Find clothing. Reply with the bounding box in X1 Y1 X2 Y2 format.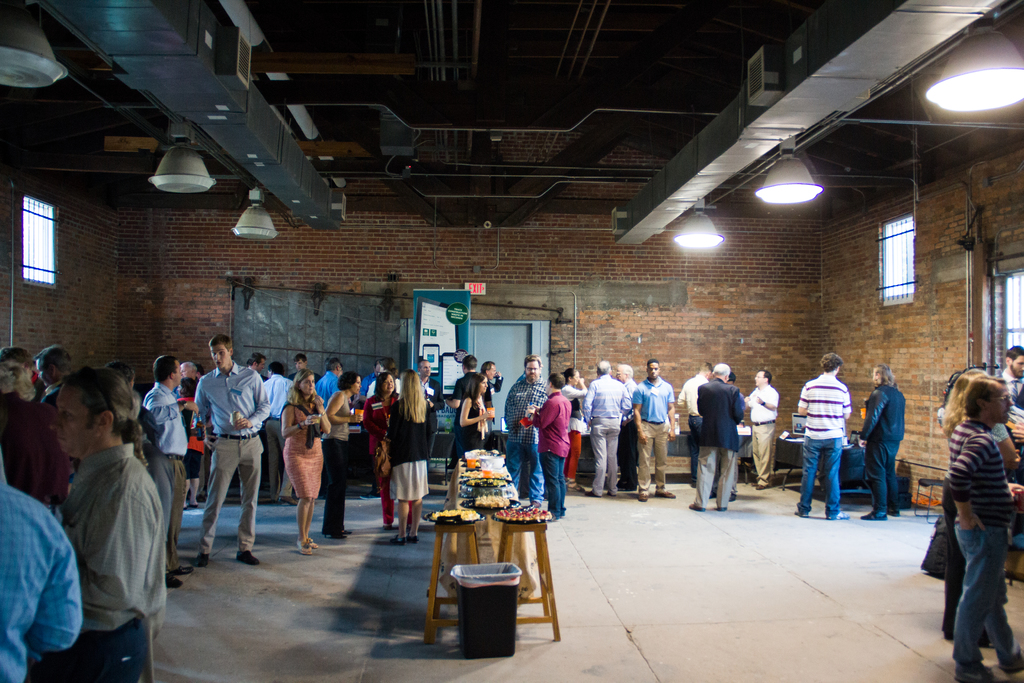
366 391 401 531.
